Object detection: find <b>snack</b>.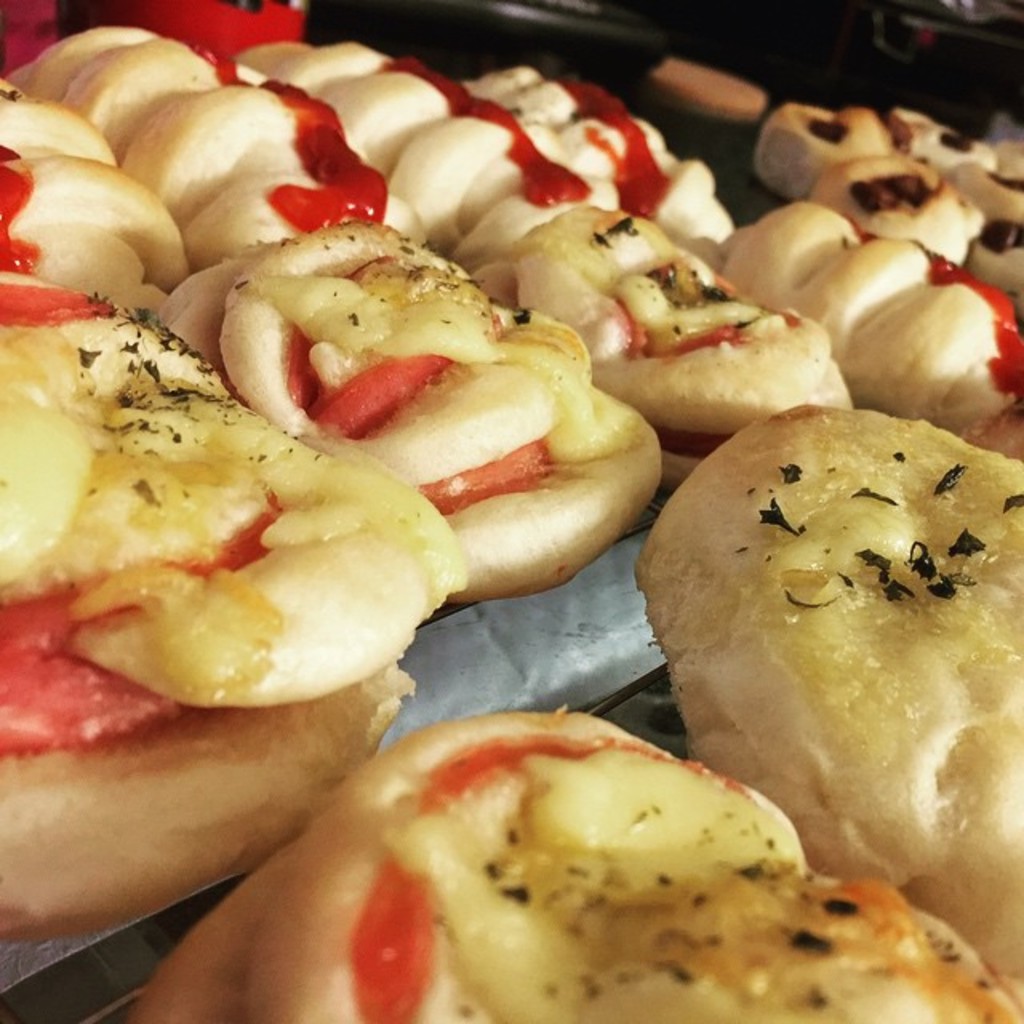
x1=659 y1=429 x2=997 y2=890.
